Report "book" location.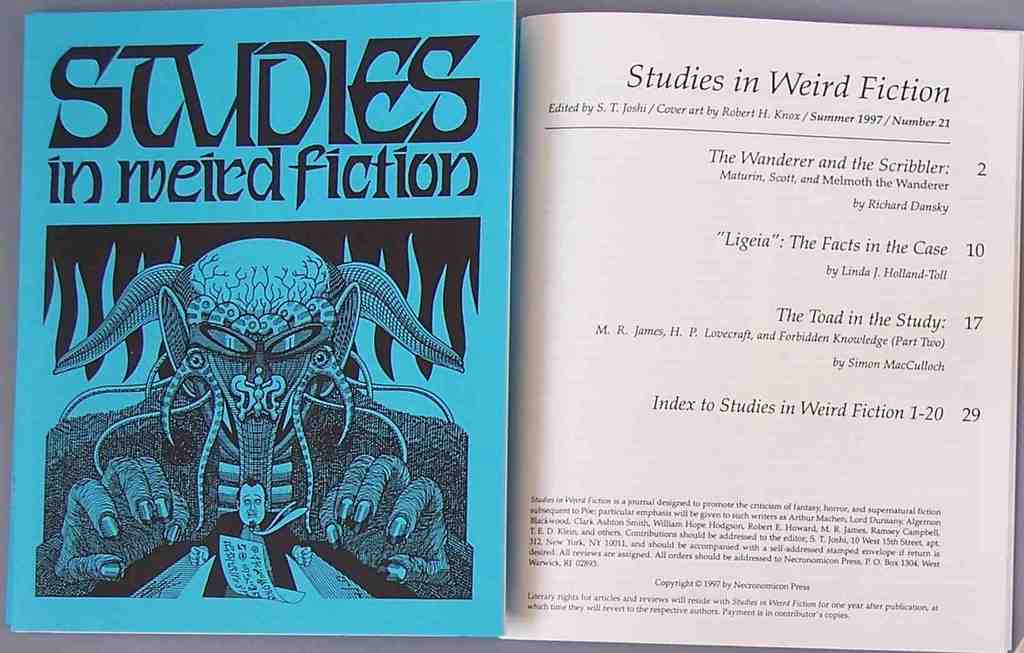
Report: 348/11/993/638.
